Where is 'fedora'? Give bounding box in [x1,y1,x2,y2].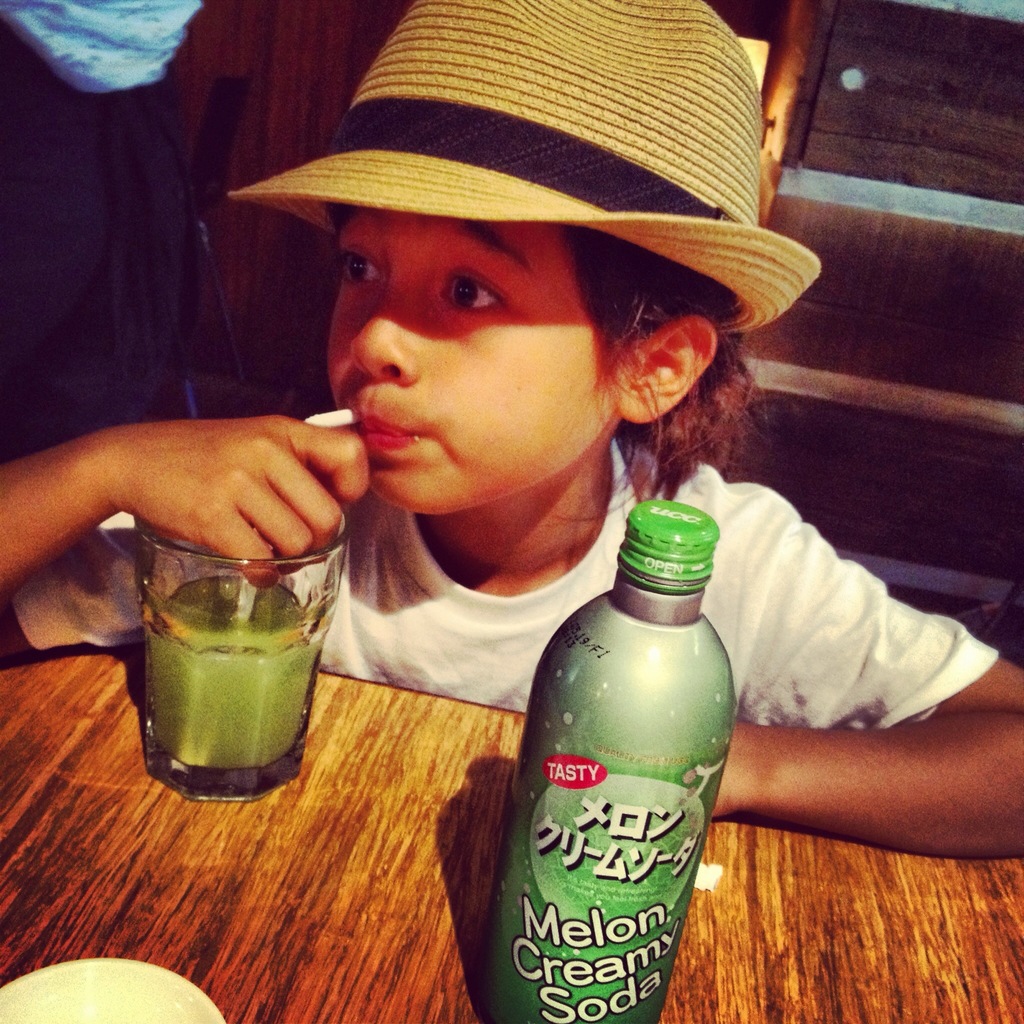
[228,4,816,337].
